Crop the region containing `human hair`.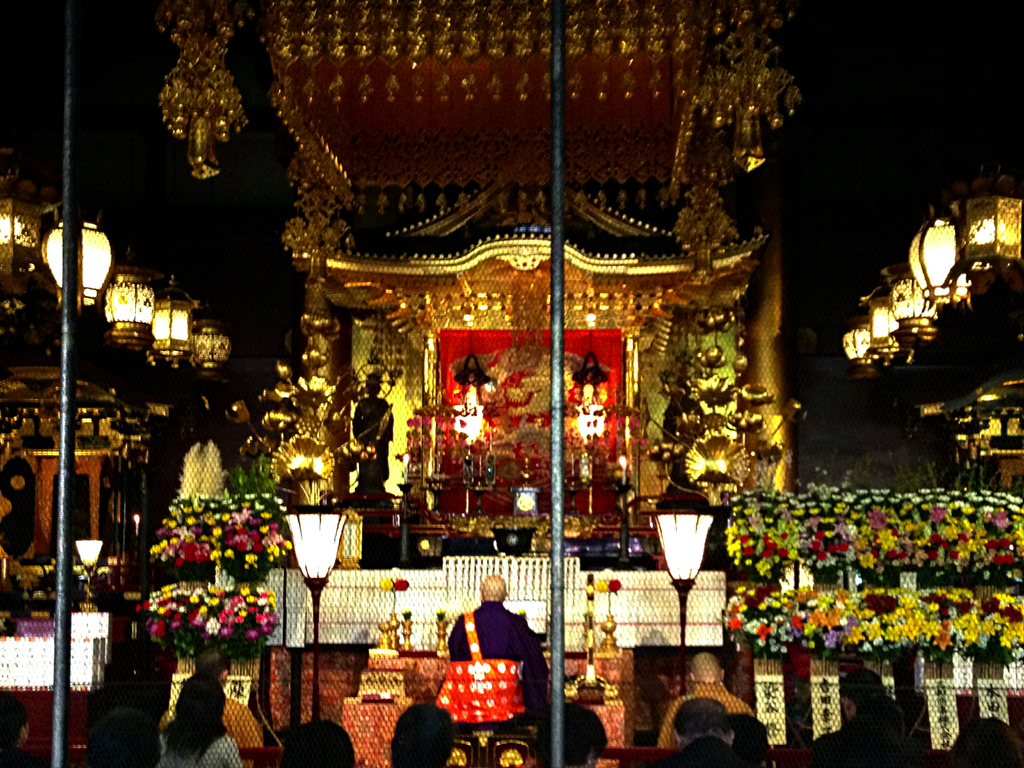
Crop region: pyautogui.locateOnScreen(161, 669, 228, 767).
